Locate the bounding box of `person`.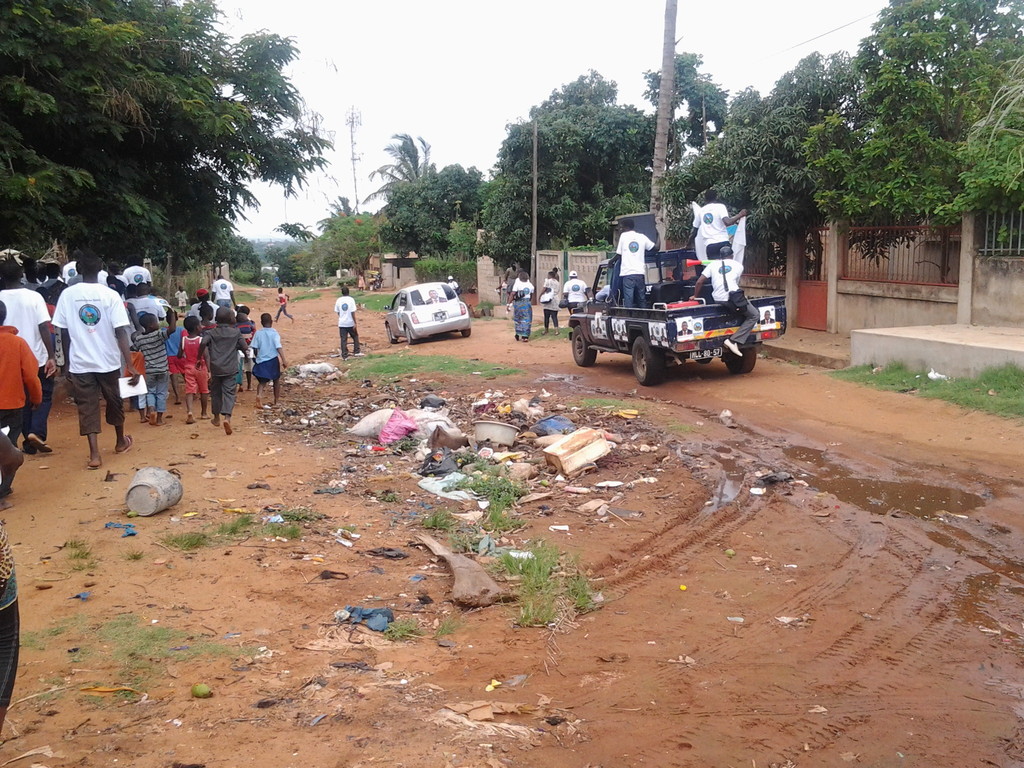
Bounding box: 426:288:447:305.
